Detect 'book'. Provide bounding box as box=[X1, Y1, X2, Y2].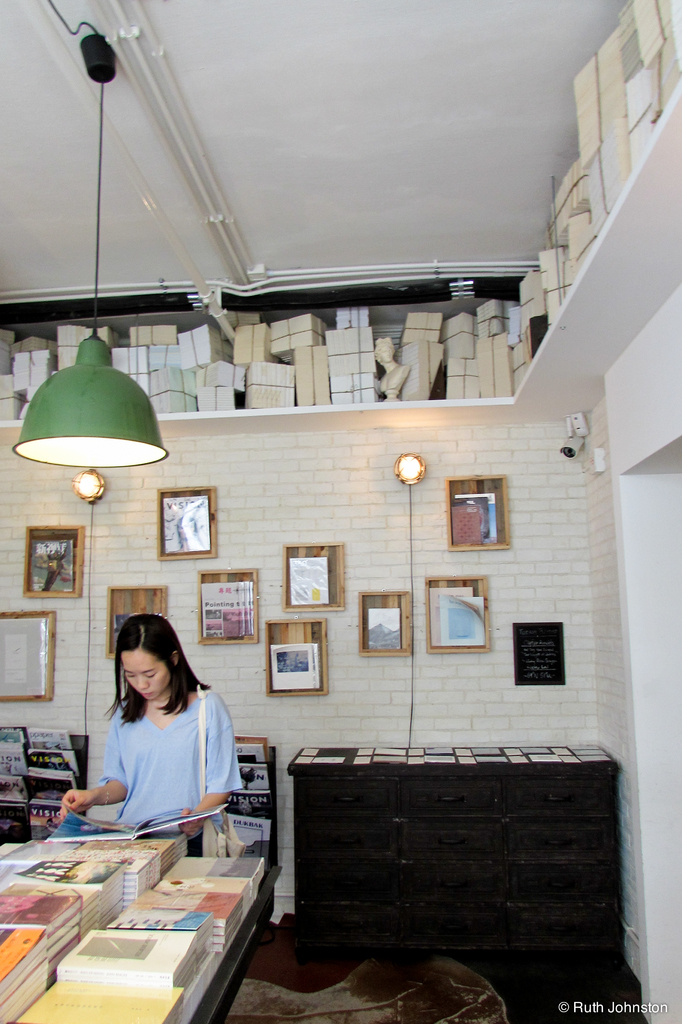
box=[451, 488, 501, 545].
